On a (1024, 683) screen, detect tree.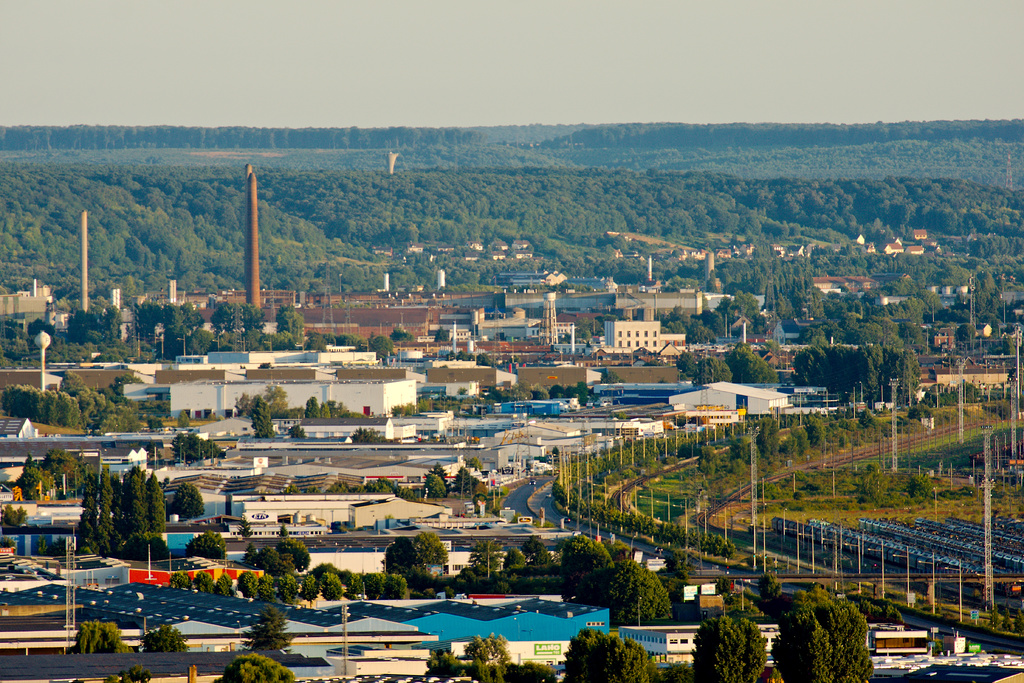
locate(504, 548, 525, 571).
